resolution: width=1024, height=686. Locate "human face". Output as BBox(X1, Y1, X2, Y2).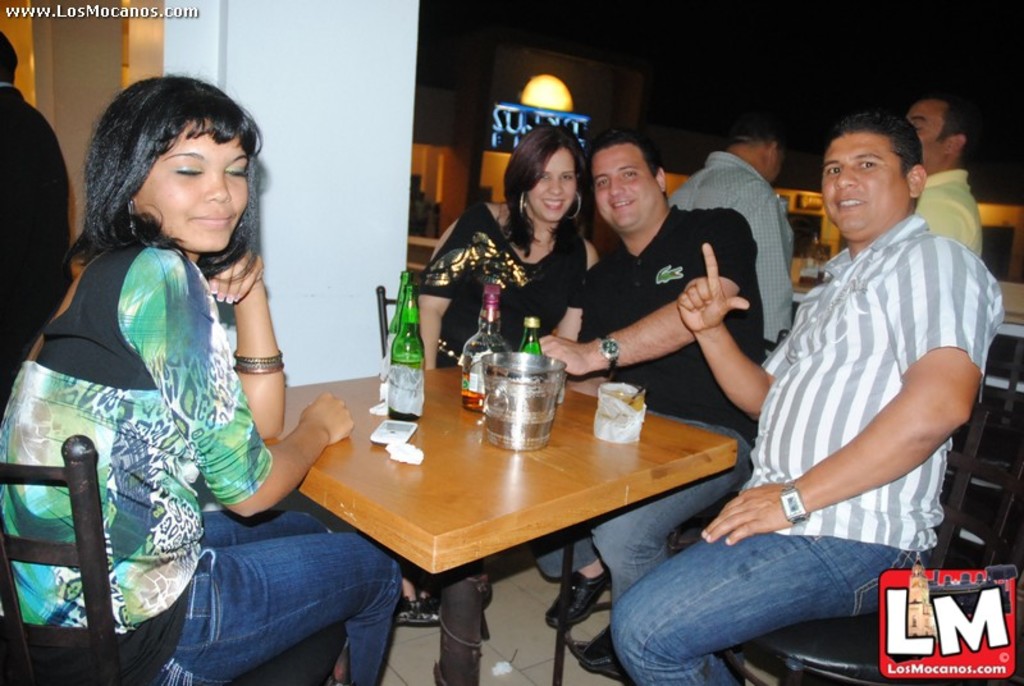
BBox(591, 147, 659, 227).
